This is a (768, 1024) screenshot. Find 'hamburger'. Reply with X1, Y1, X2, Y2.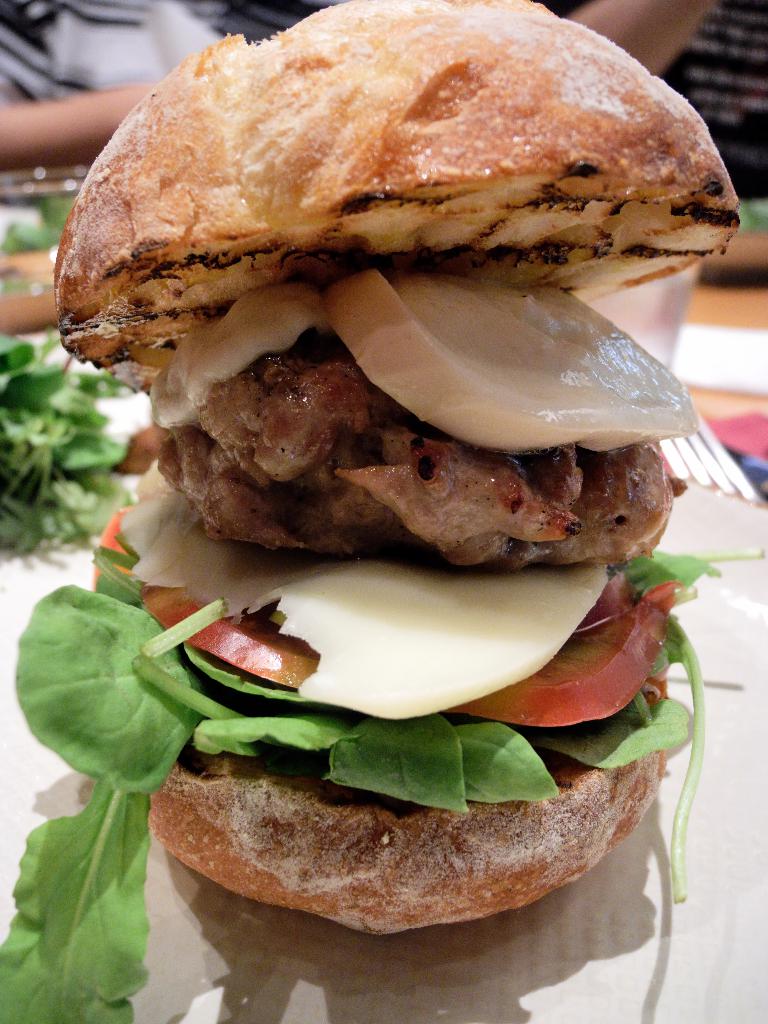
0, 0, 763, 1023.
